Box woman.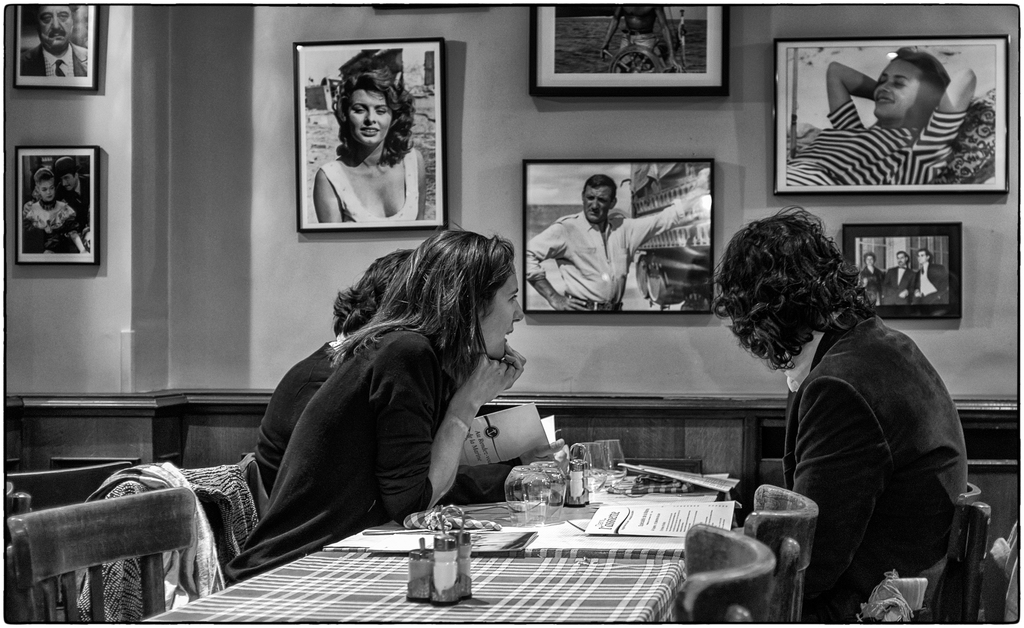
[253,246,418,516].
